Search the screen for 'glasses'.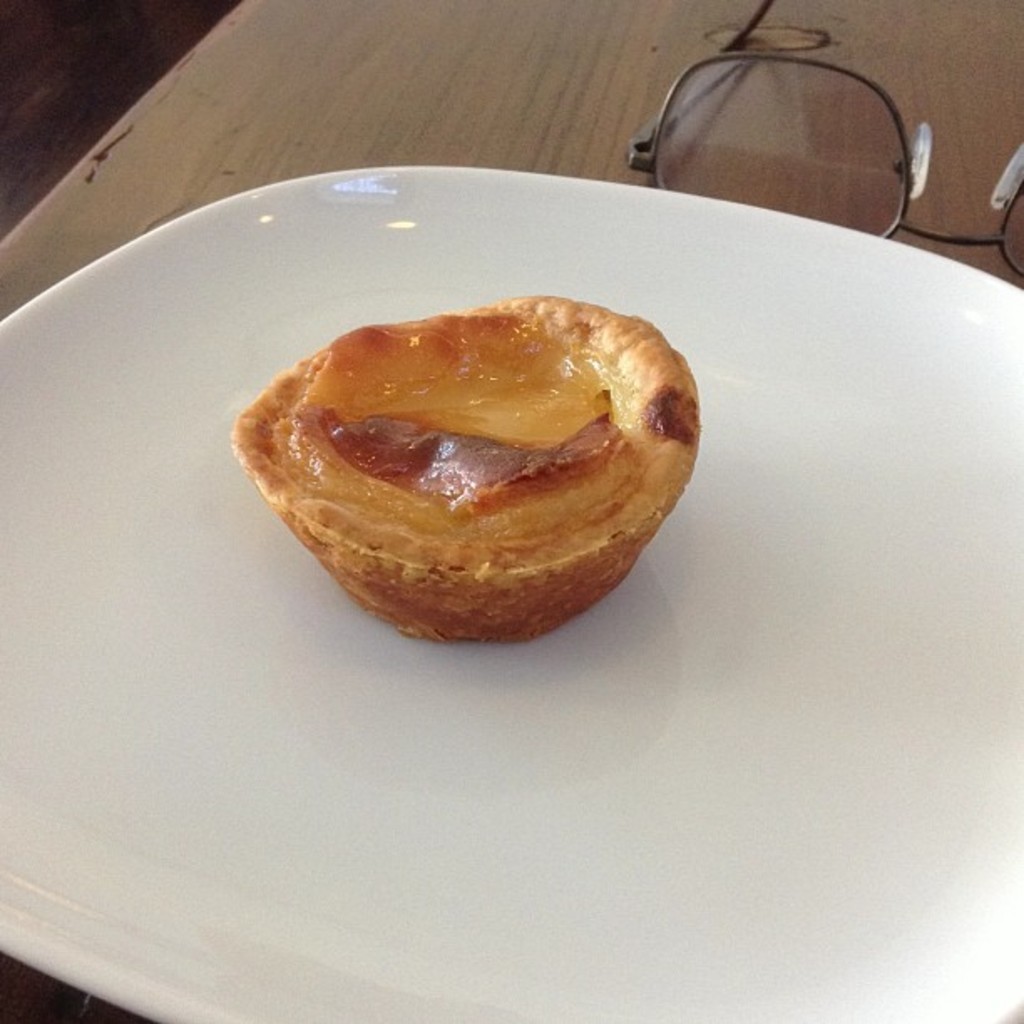
Found at l=634, t=0, r=1022, b=278.
